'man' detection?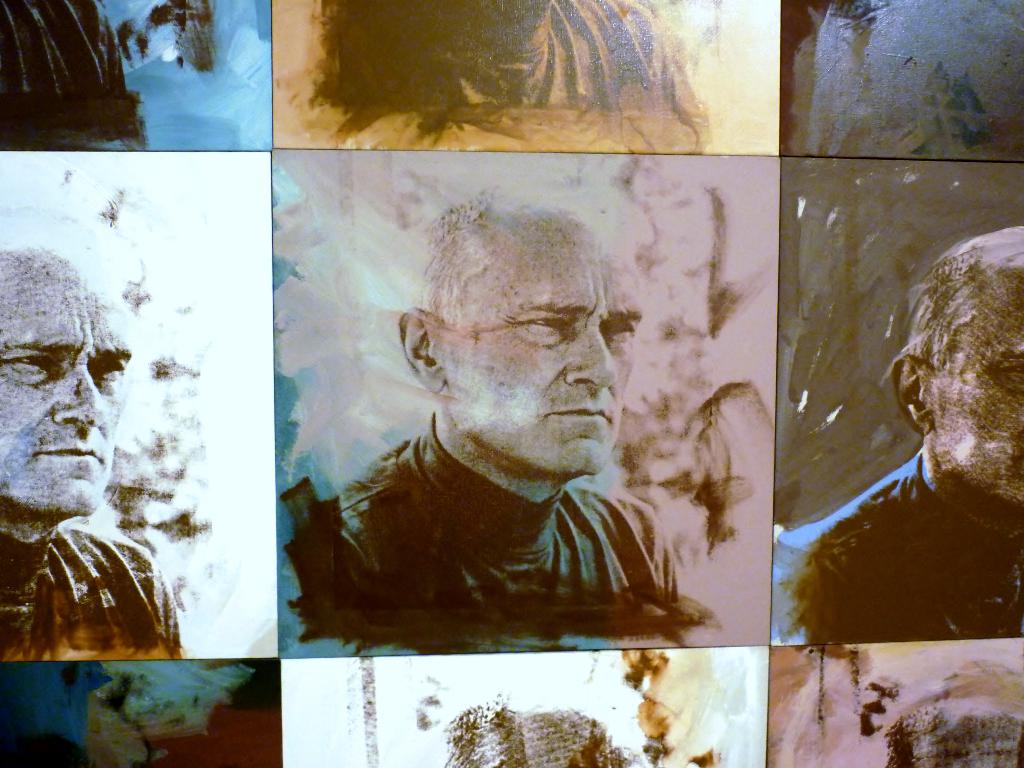
detection(775, 193, 1023, 635)
